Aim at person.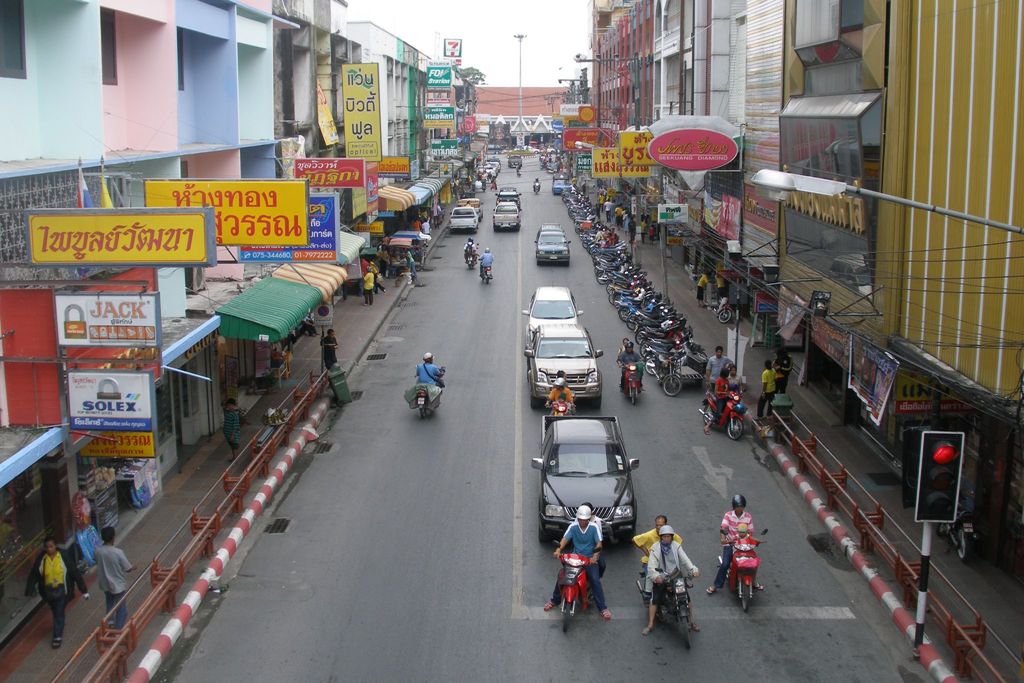
Aimed at rect(618, 347, 641, 370).
